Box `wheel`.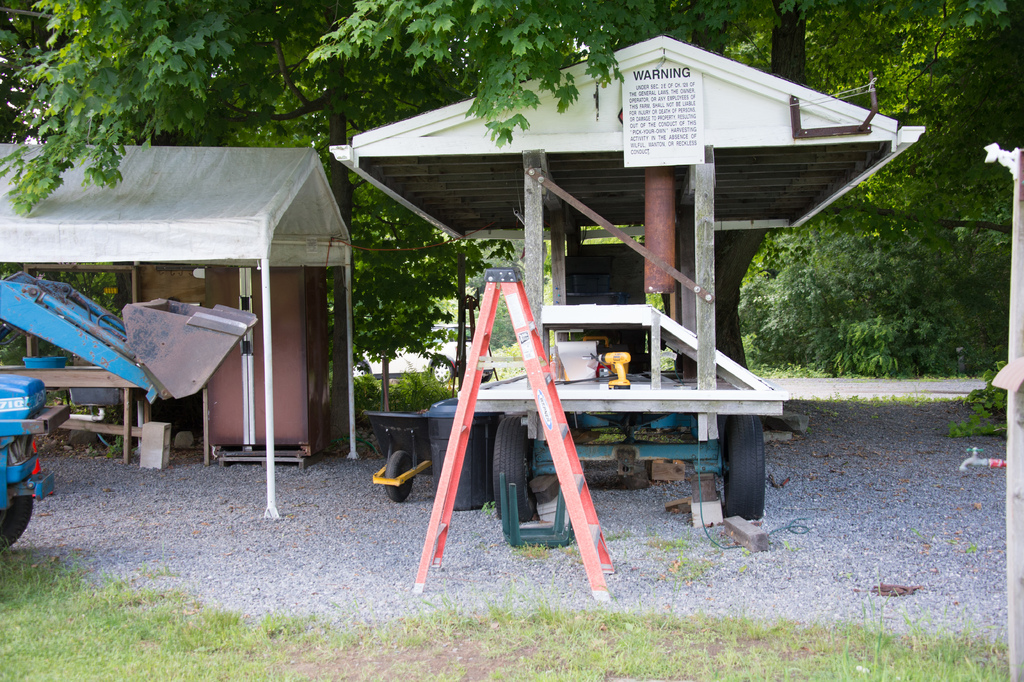
[385,451,420,503].
